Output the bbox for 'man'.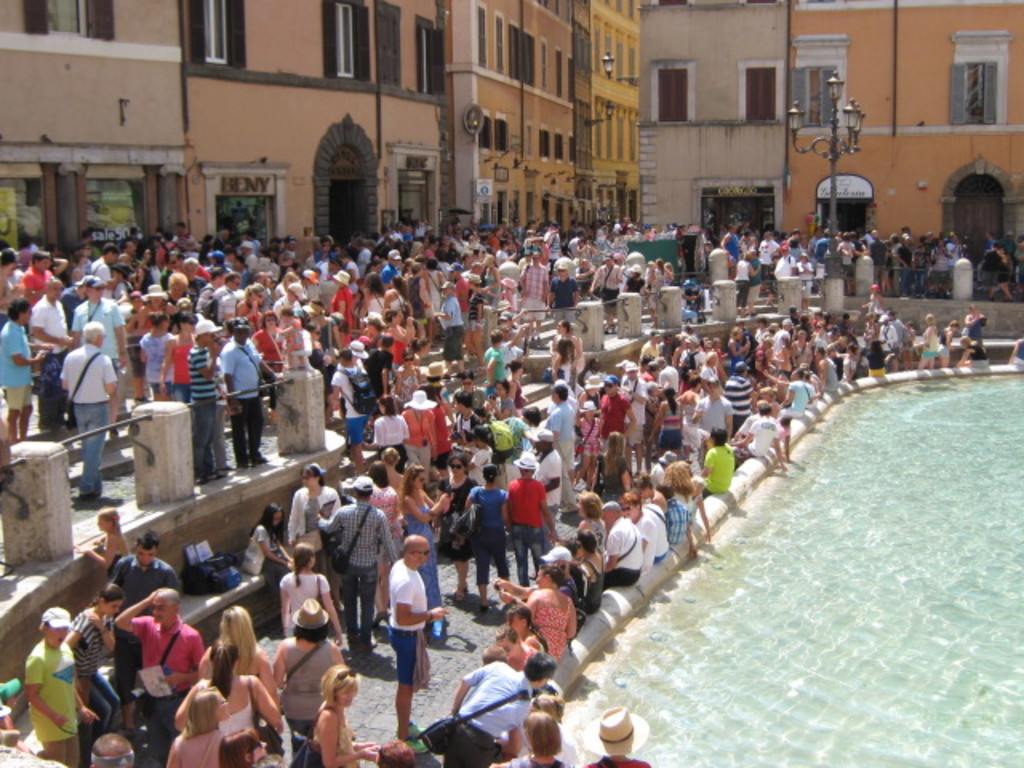
[x1=430, y1=638, x2=554, y2=758].
